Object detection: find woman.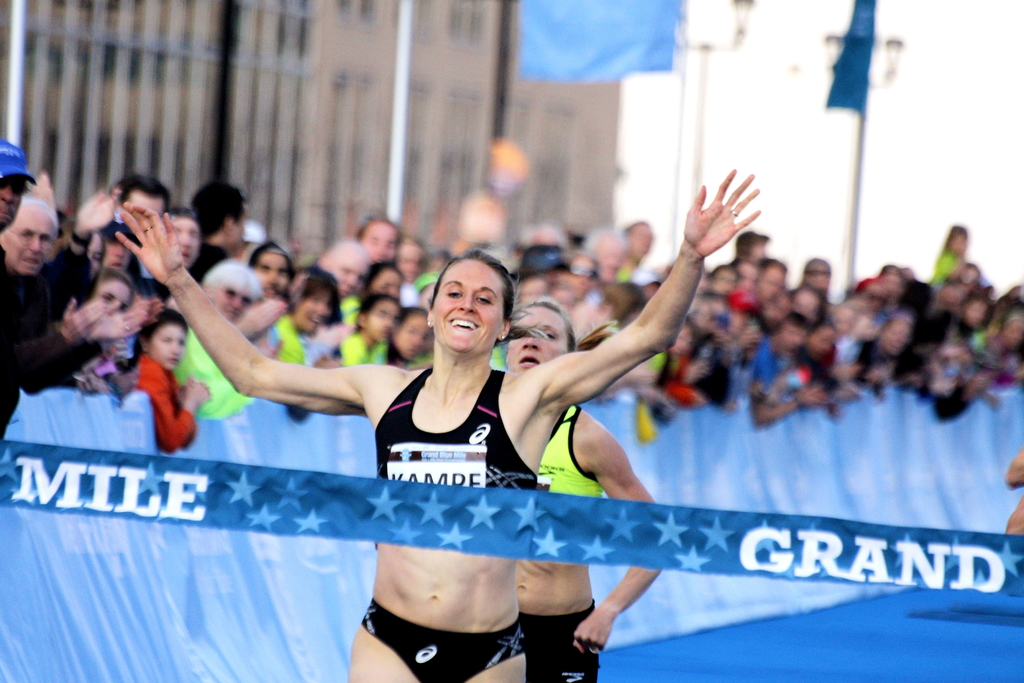
detection(355, 213, 397, 262).
